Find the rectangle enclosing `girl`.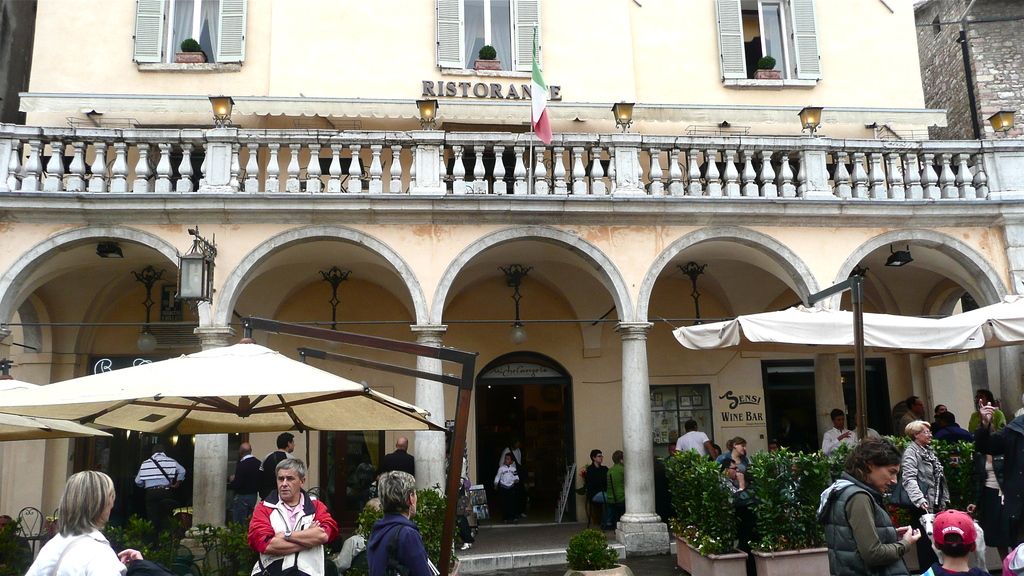
<bbox>491, 452, 529, 513</bbox>.
